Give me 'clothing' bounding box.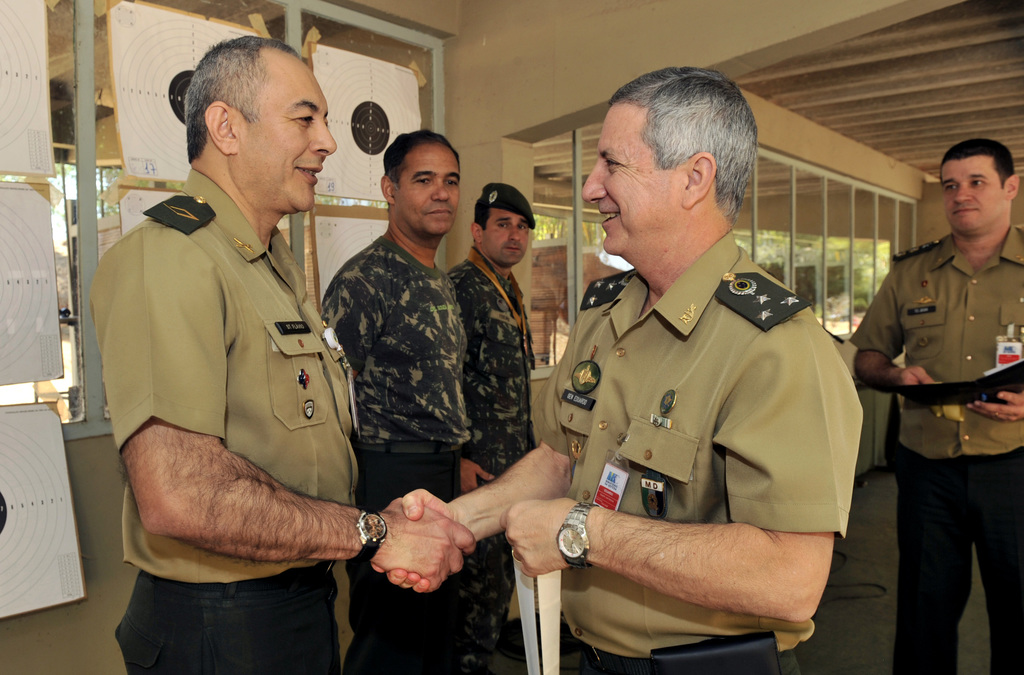
x1=850 y1=226 x2=1023 y2=674.
